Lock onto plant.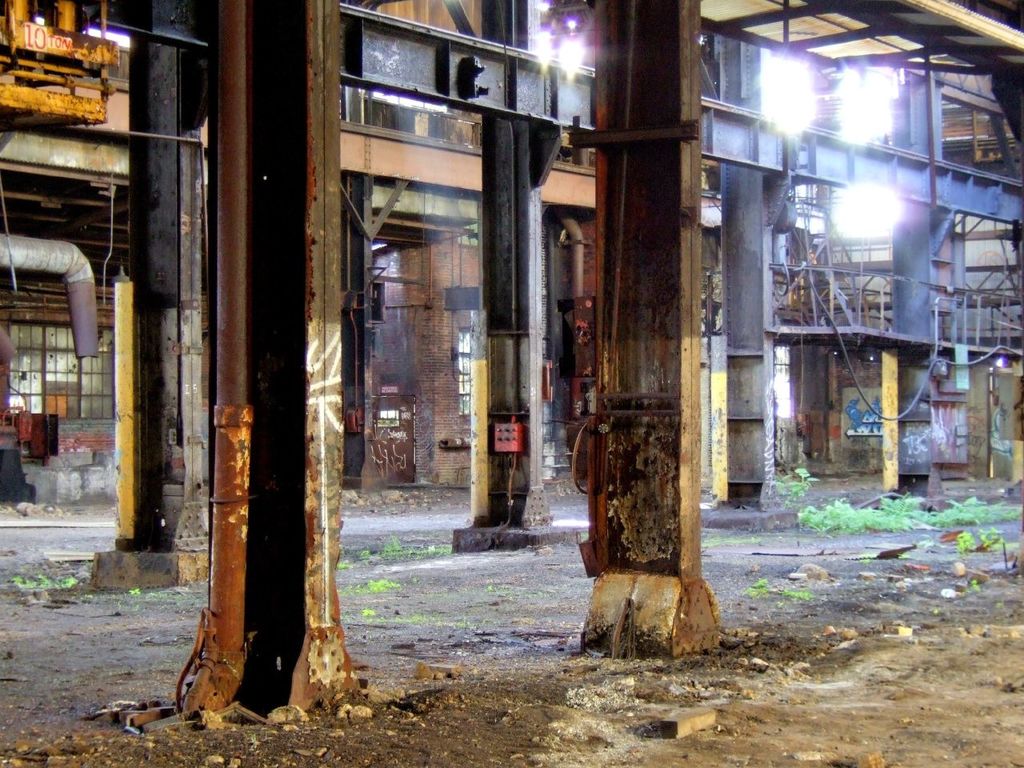
Locked: [11,575,78,598].
